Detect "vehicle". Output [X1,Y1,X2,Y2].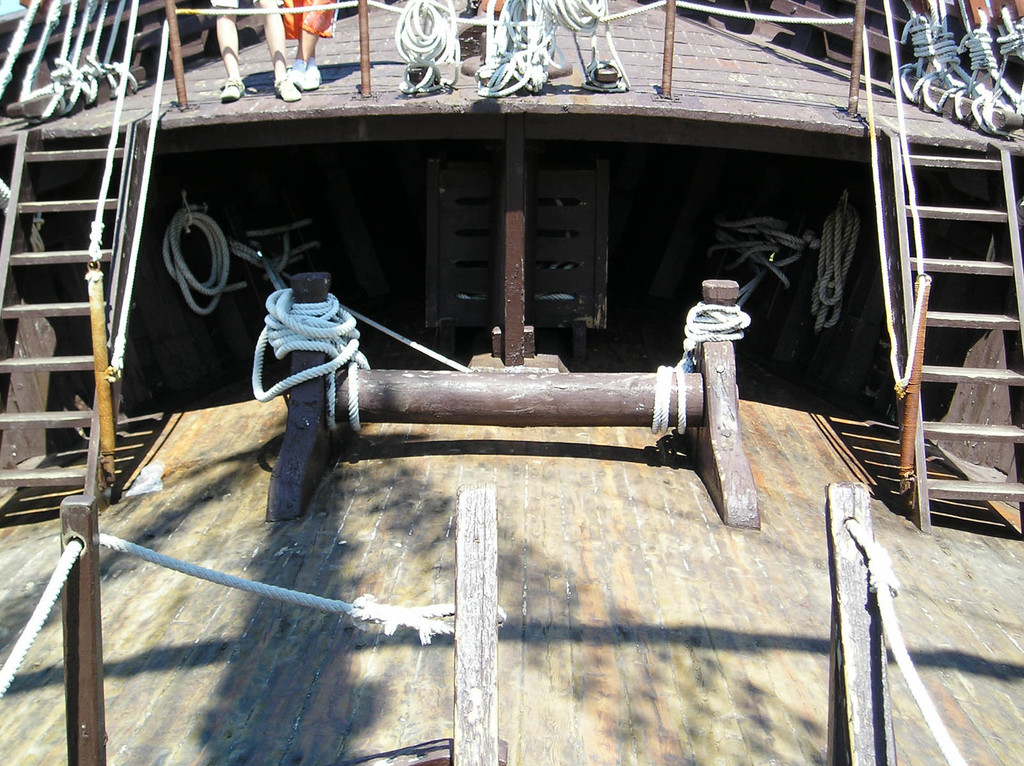
[0,0,1023,765].
